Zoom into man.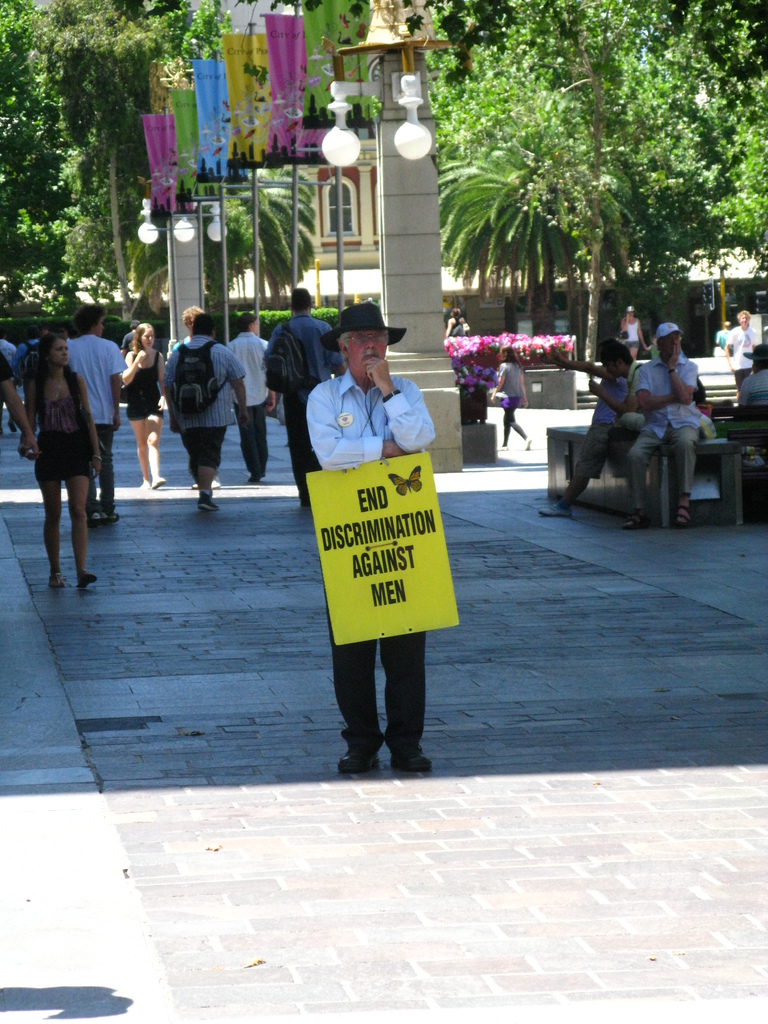
Zoom target: rect(159, 316, 250, 513).
